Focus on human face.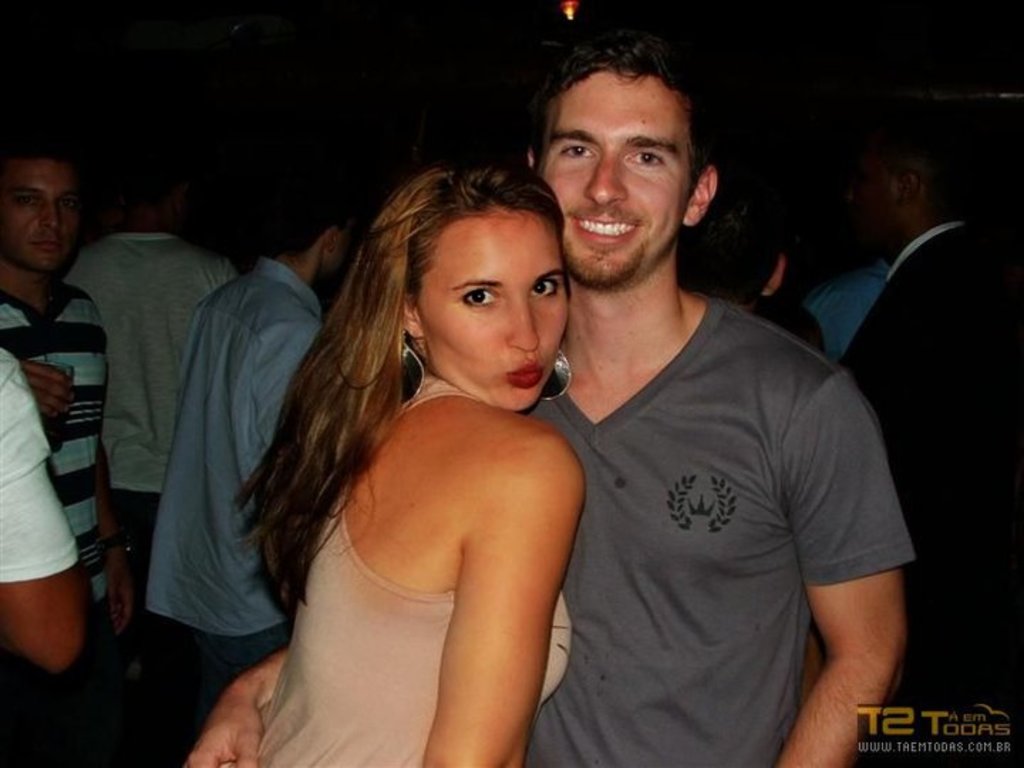
Focused at BBox(3, 152, 74, 276).
